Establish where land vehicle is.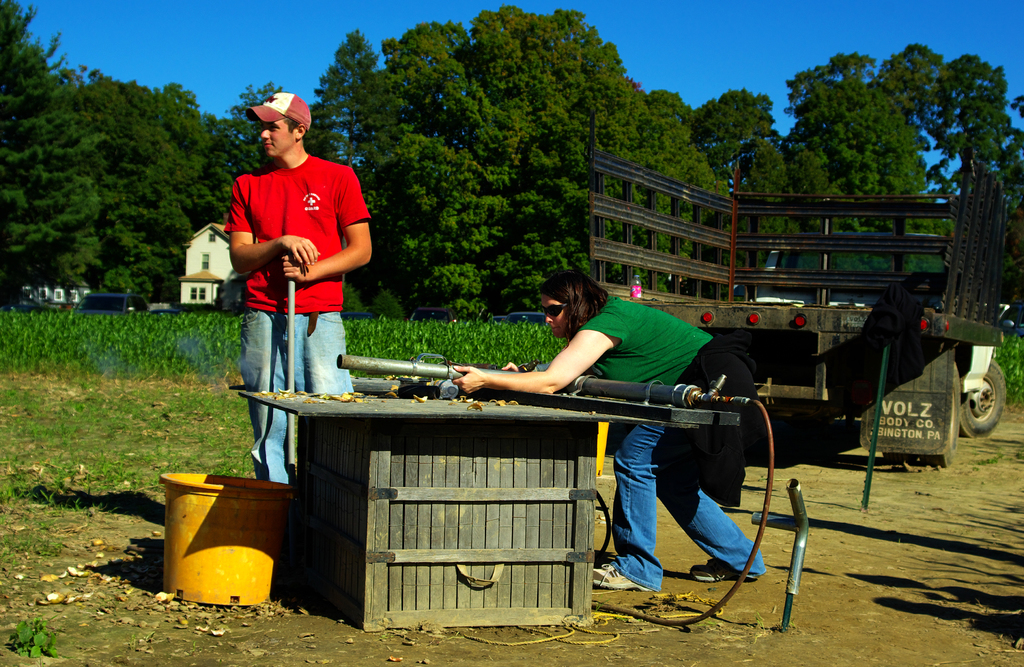
Established at <box>580,143,1012,509</box>.
